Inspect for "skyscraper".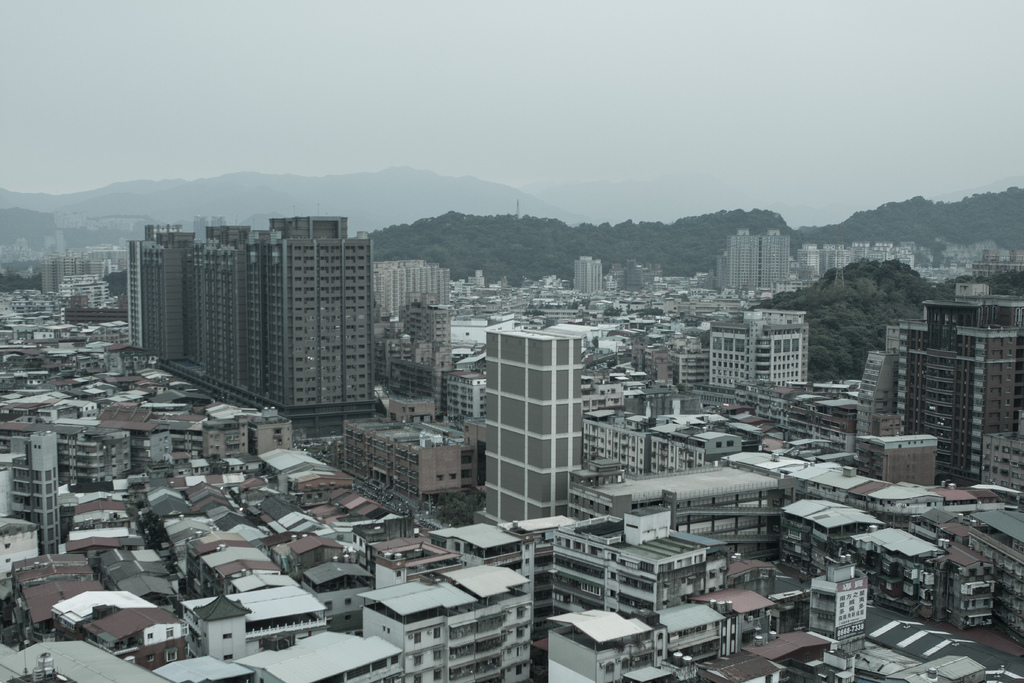
Inspection: 472 320 588 524.
